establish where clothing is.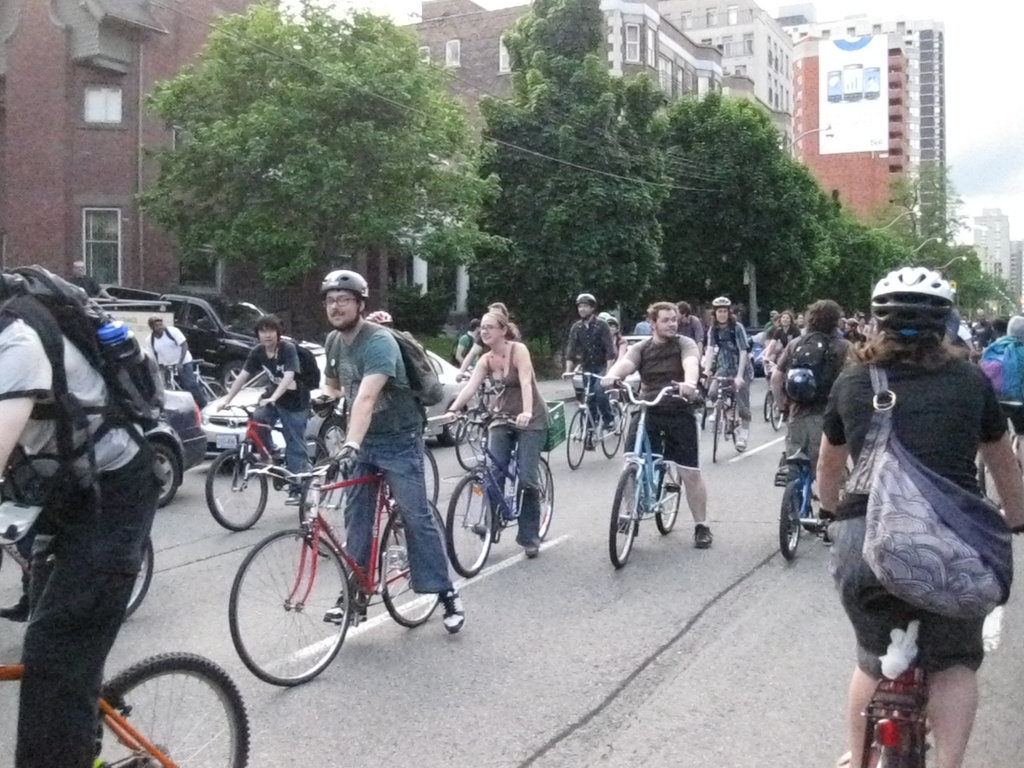
Established at bbox=(137, 323, 208, 405).
